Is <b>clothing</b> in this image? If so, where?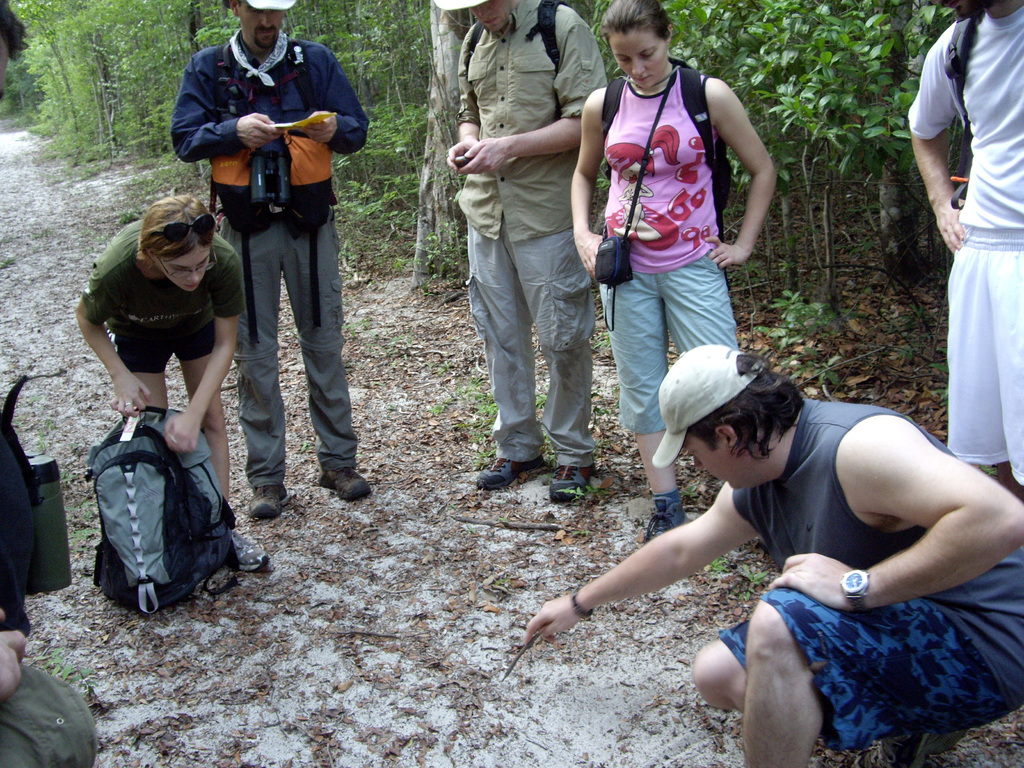
Yes, at <bbox>716, 404, 1023, 760</bbox>.
